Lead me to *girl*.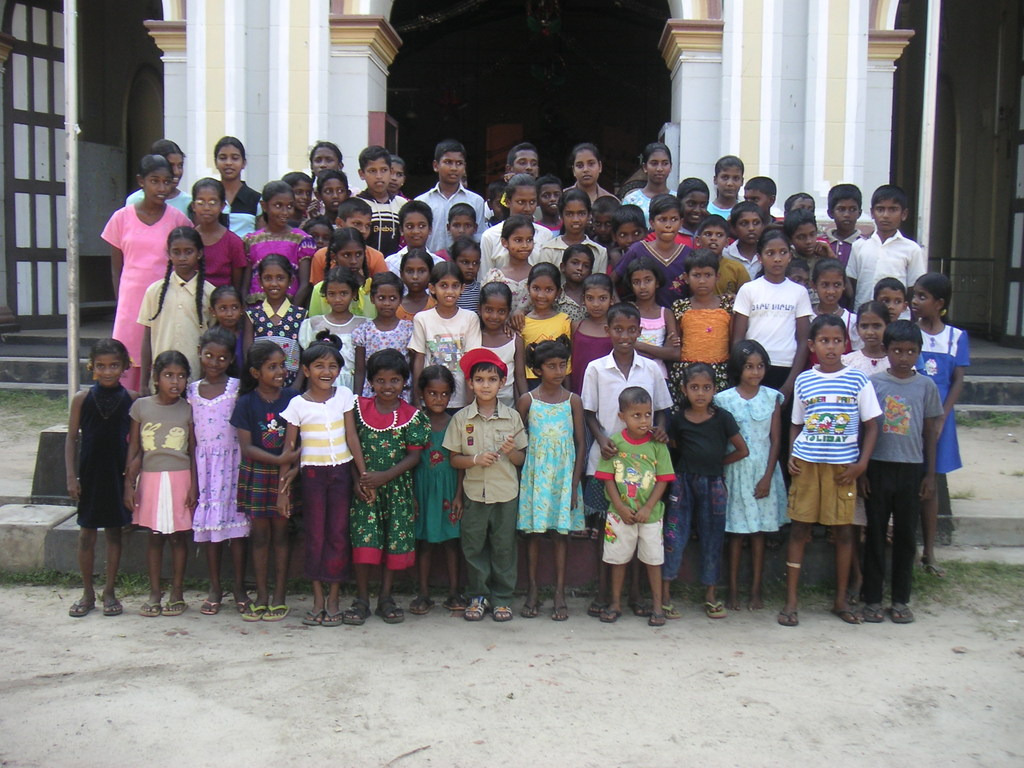
Lead to 102,156,192,390.
